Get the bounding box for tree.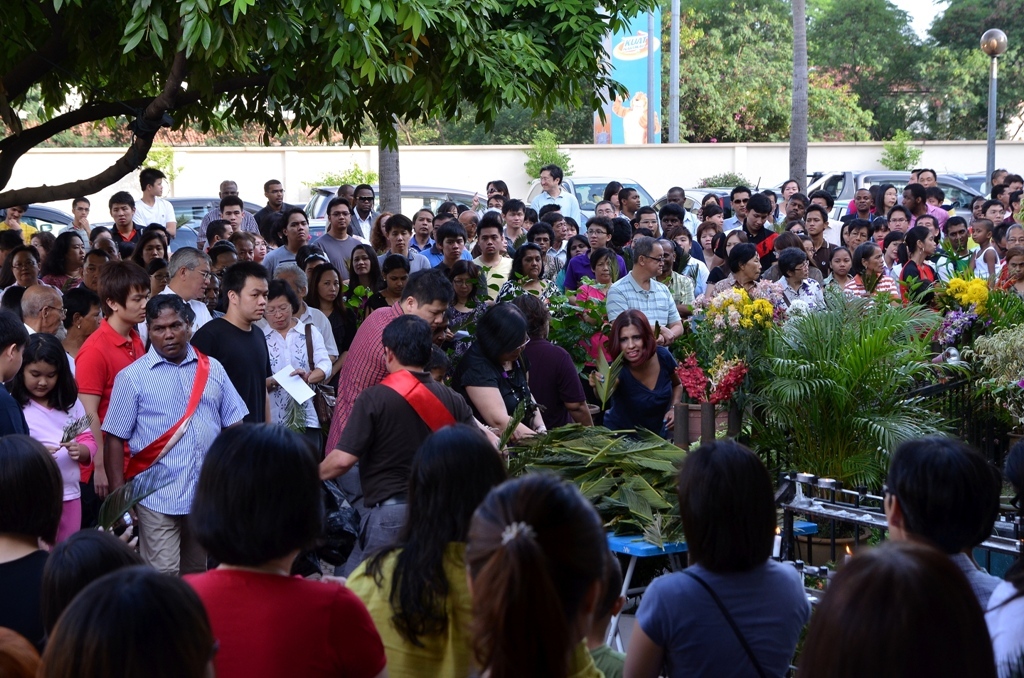
525/126/575/176.
